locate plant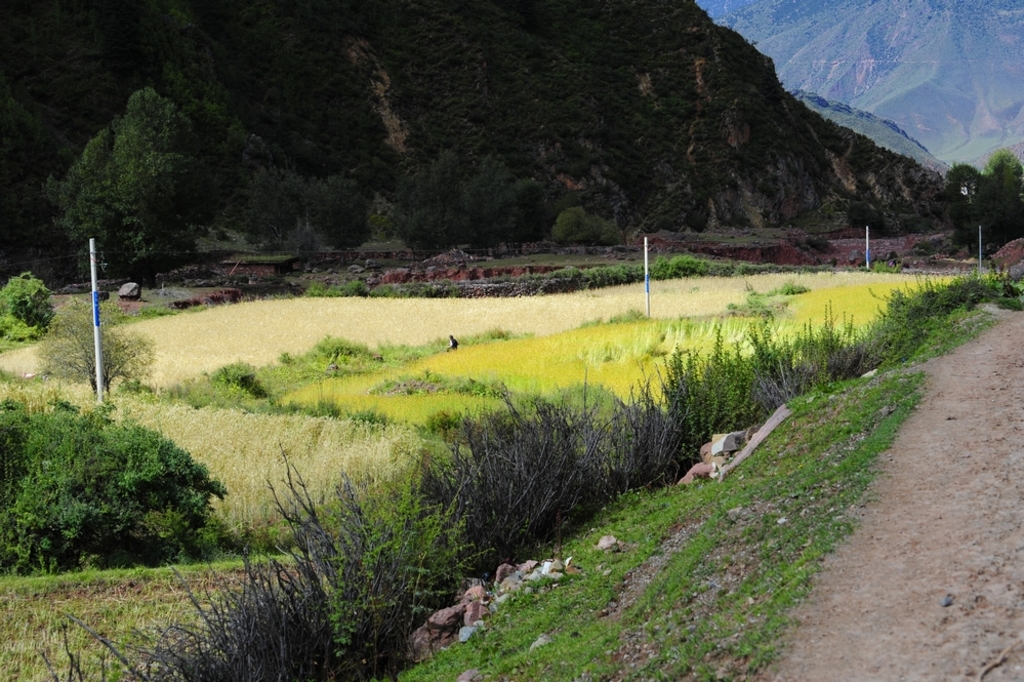
(x1=373, y1=183, x2=403, y2=242)
